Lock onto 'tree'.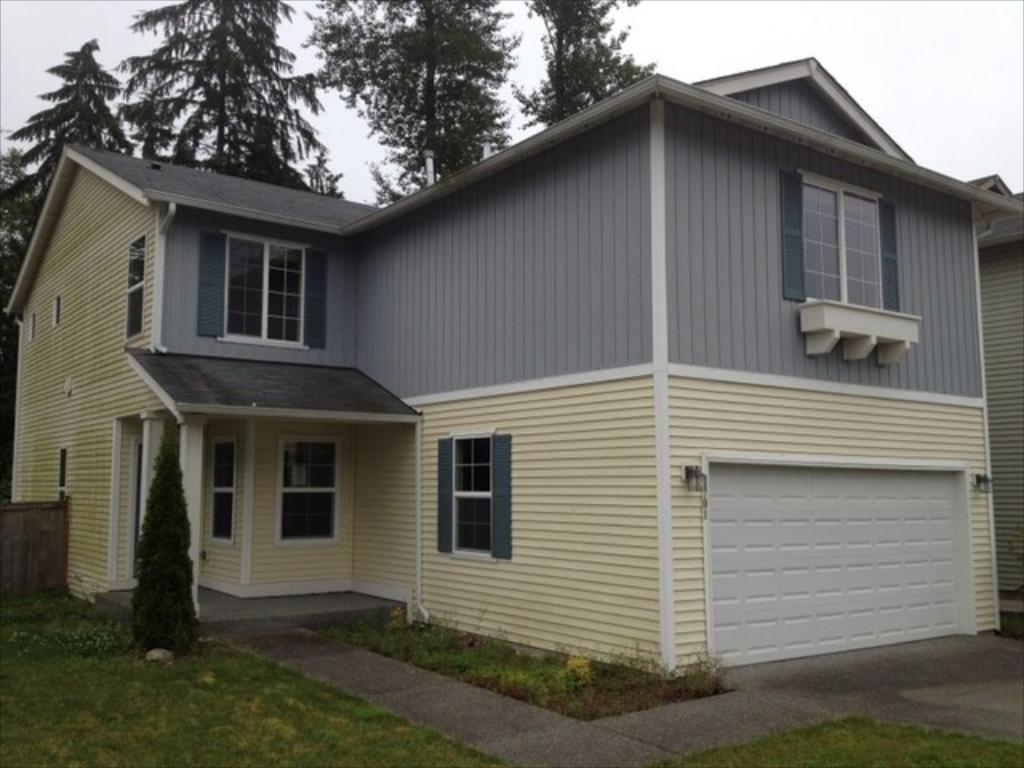
Locked: rect(509, 0, 656, 131).
